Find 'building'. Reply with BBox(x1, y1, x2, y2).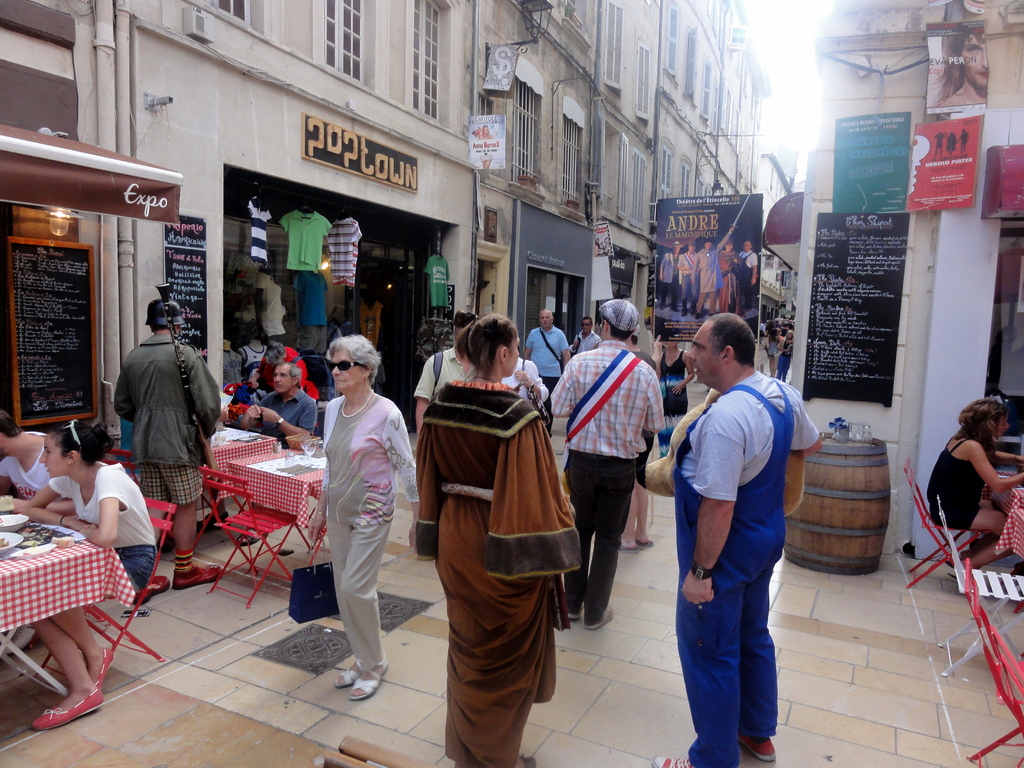
BBox(788, 0, 1023, 561).
